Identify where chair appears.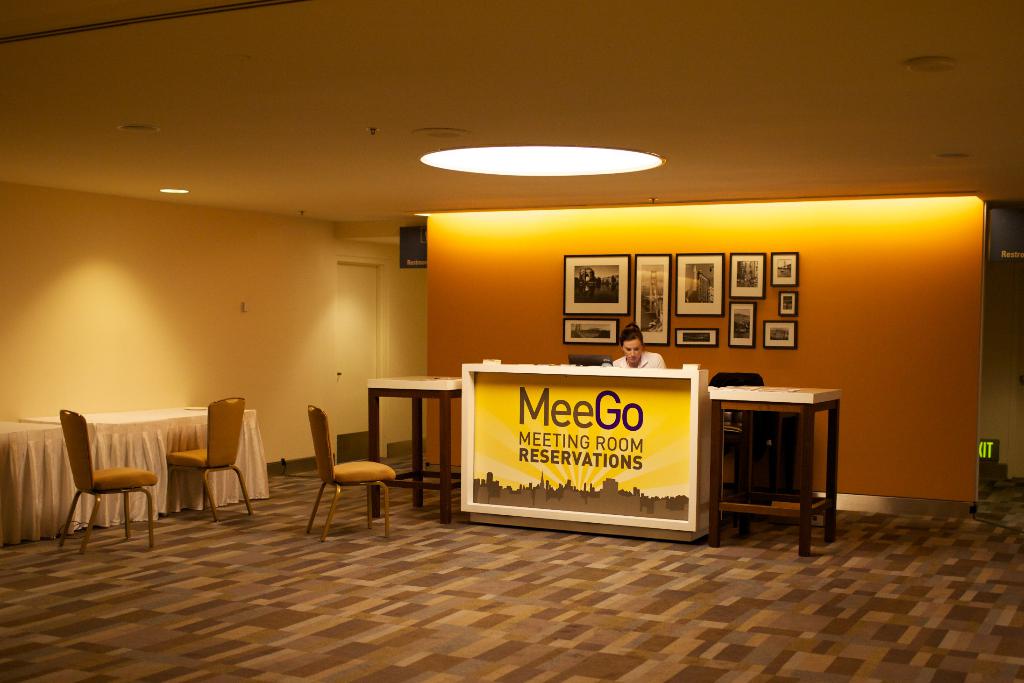
Appears at rect(302, 414, 398, 536).
